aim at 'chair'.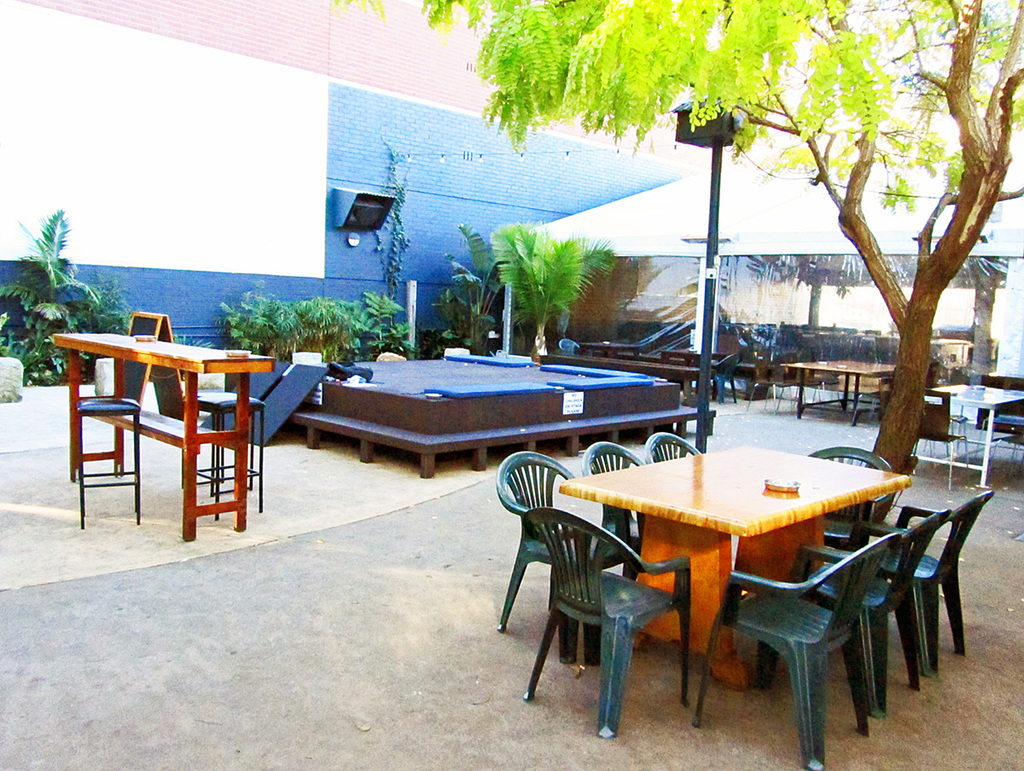
Aimed at select_region(709, 354, 744, 405).
